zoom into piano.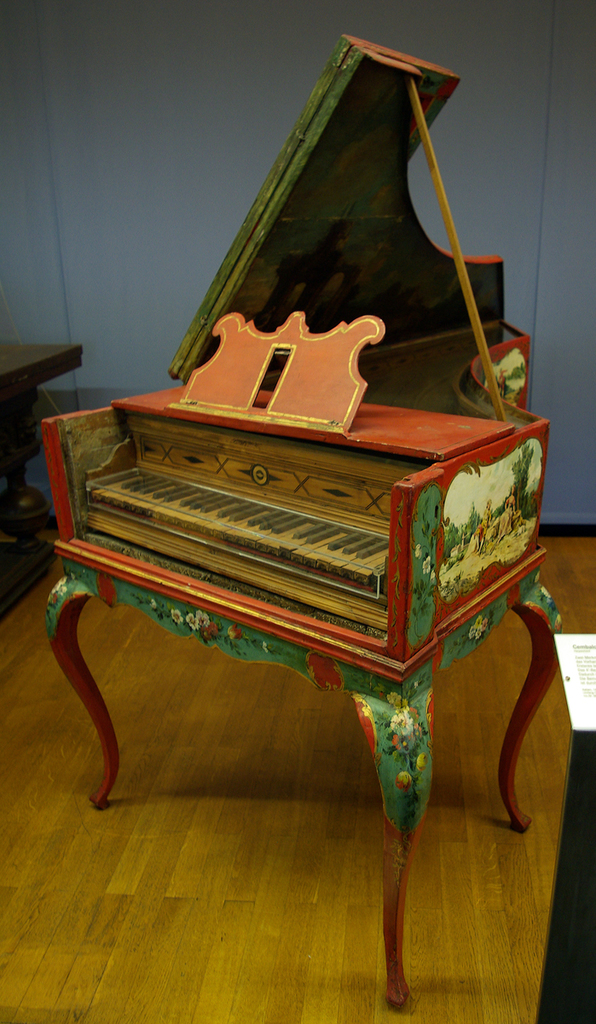
Zoom target: 39, 36, 564, 1017.
